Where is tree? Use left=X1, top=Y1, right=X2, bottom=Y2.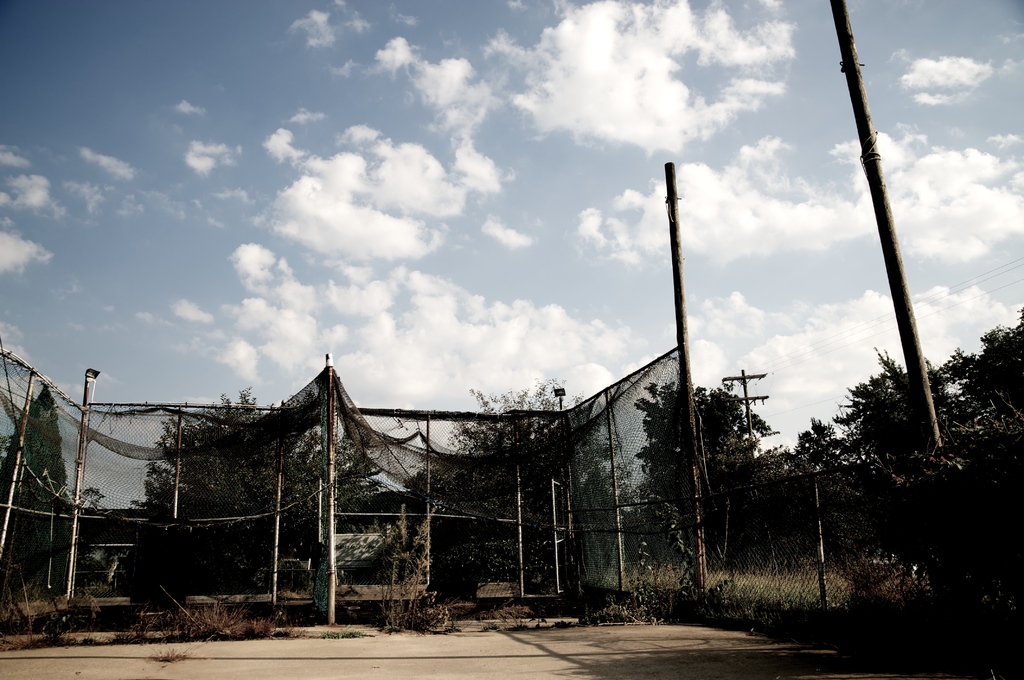
left=795, top=301, right=1023, bottom=625.
